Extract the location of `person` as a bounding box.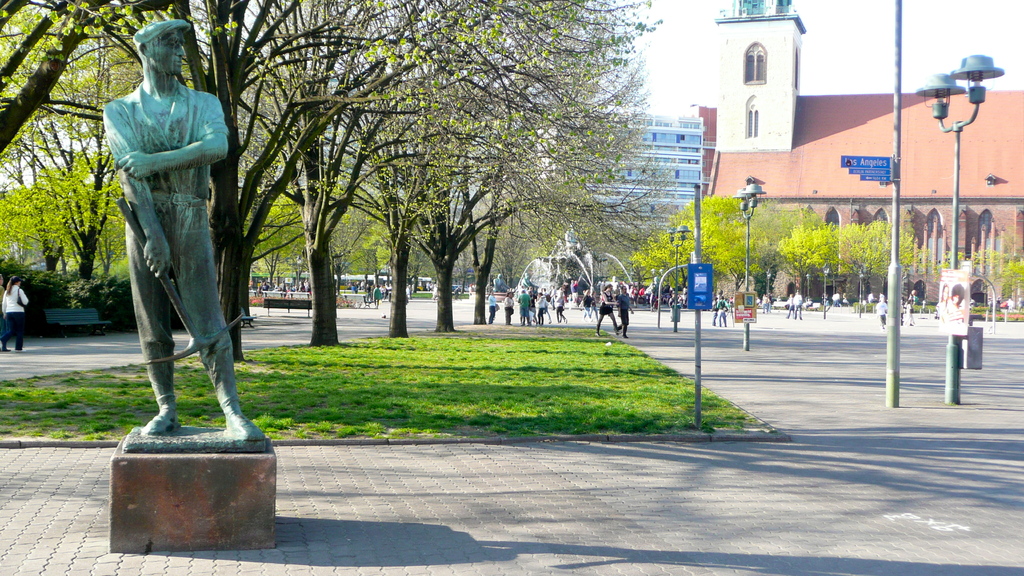
783/295/794/320.
